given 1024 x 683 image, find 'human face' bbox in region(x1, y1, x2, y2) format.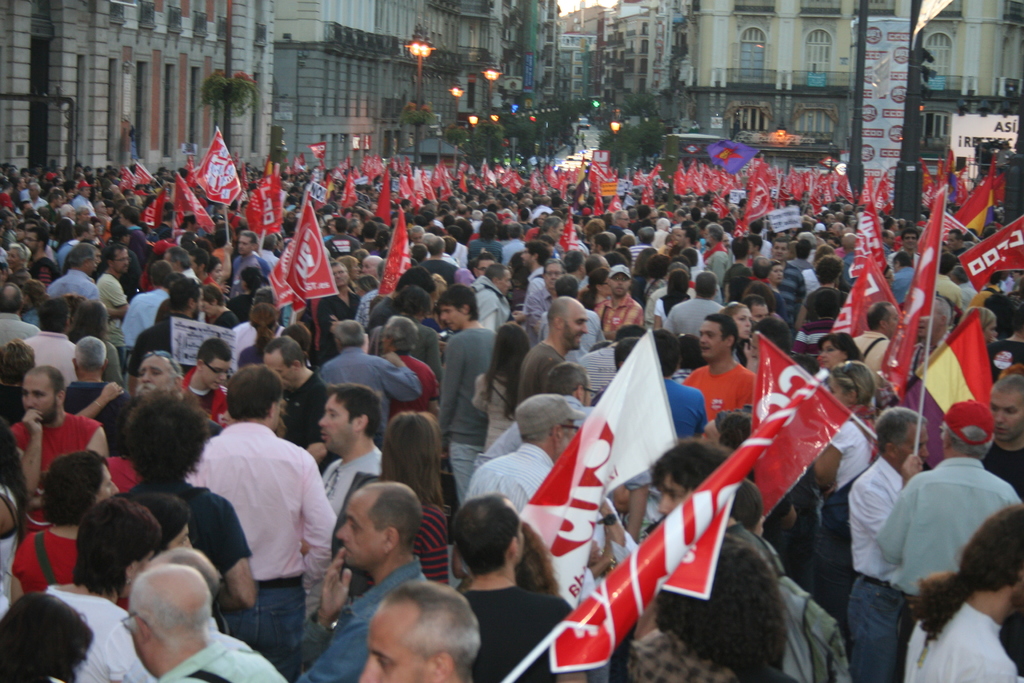
region(990, 390, 1023, 440).
